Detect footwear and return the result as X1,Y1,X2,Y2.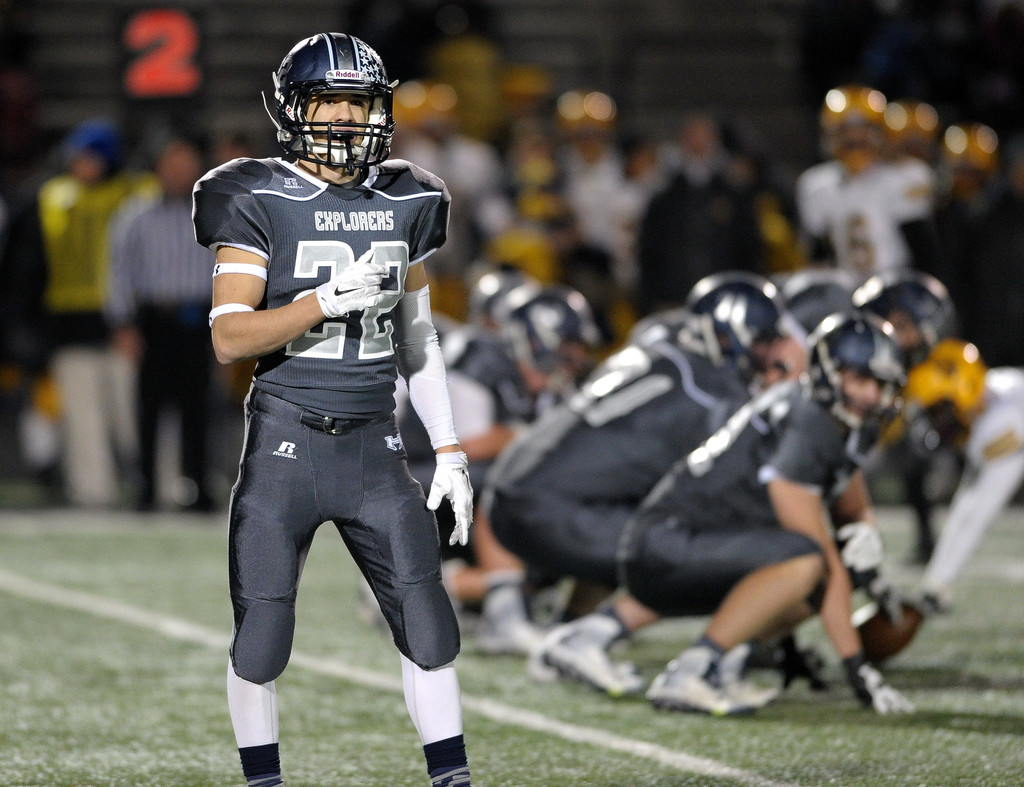
712,647,781,710.
